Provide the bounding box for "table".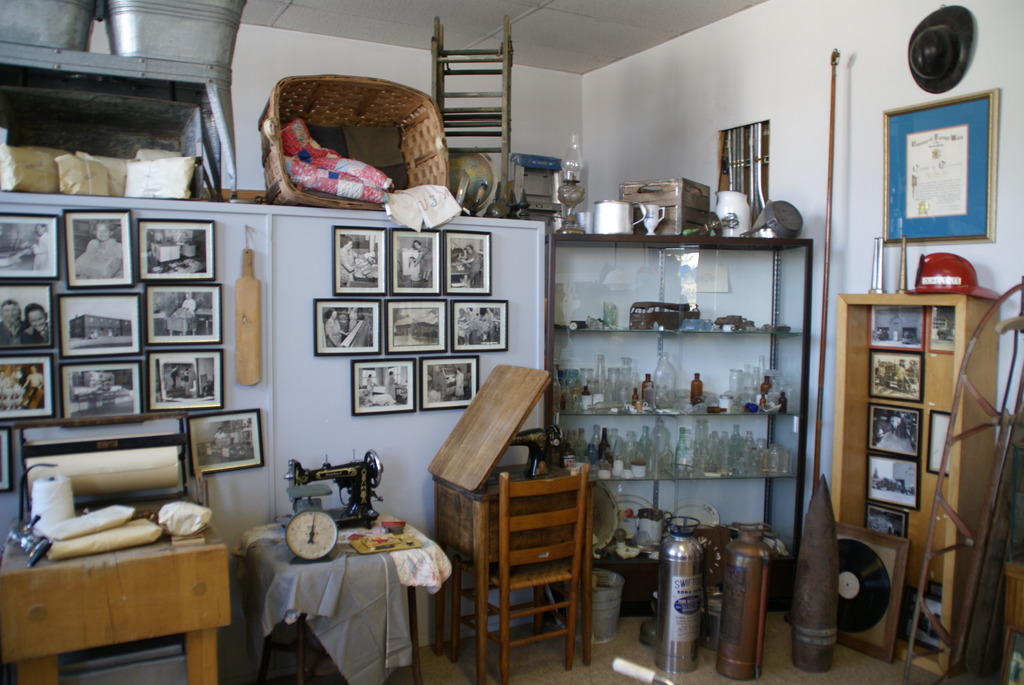
select_region(0, 505, 227, 684).
